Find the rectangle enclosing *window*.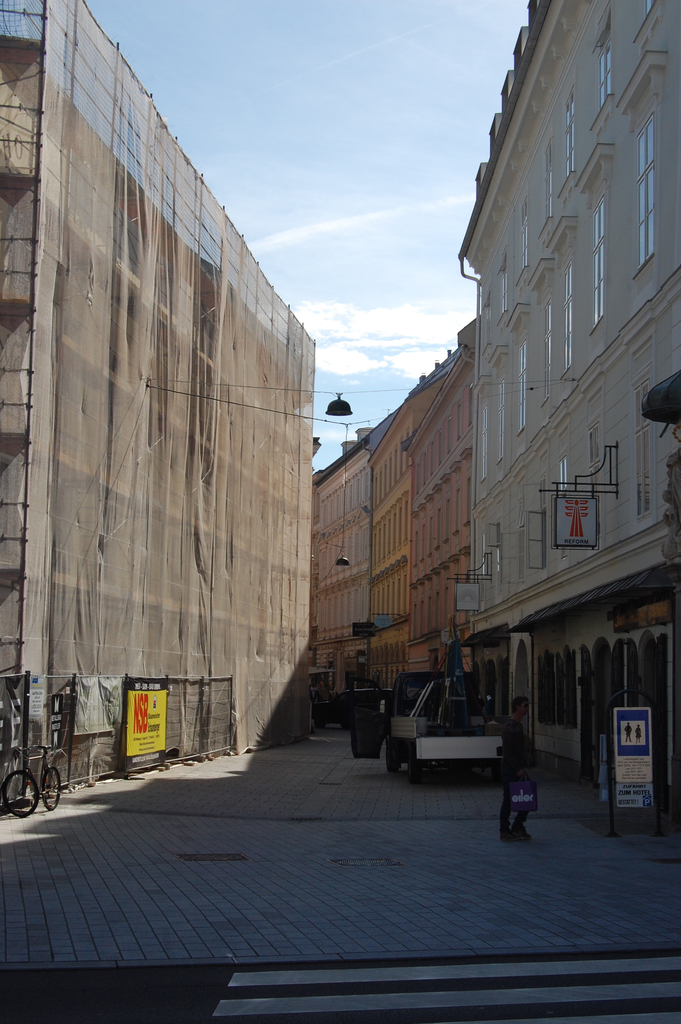
453 578 457 623.
